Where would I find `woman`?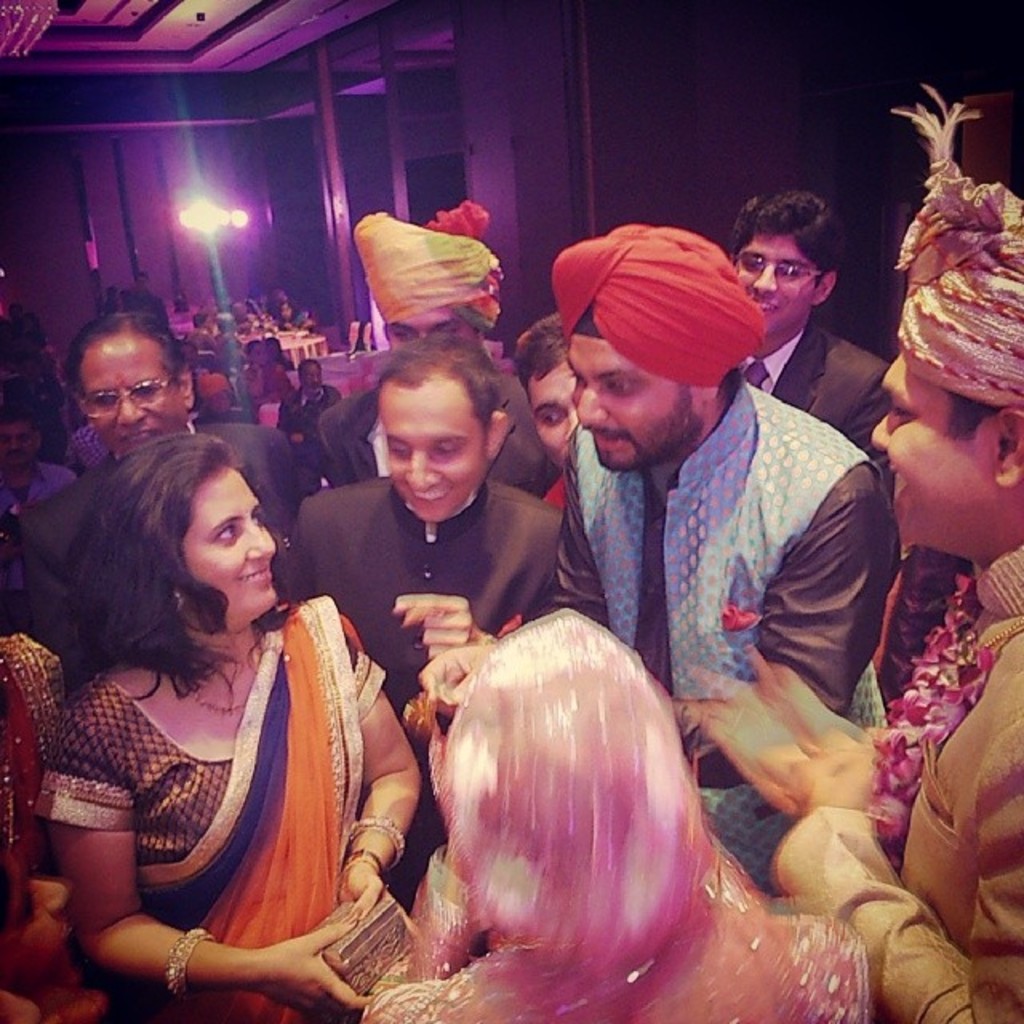
At box(29, 435, 426, 1022).
